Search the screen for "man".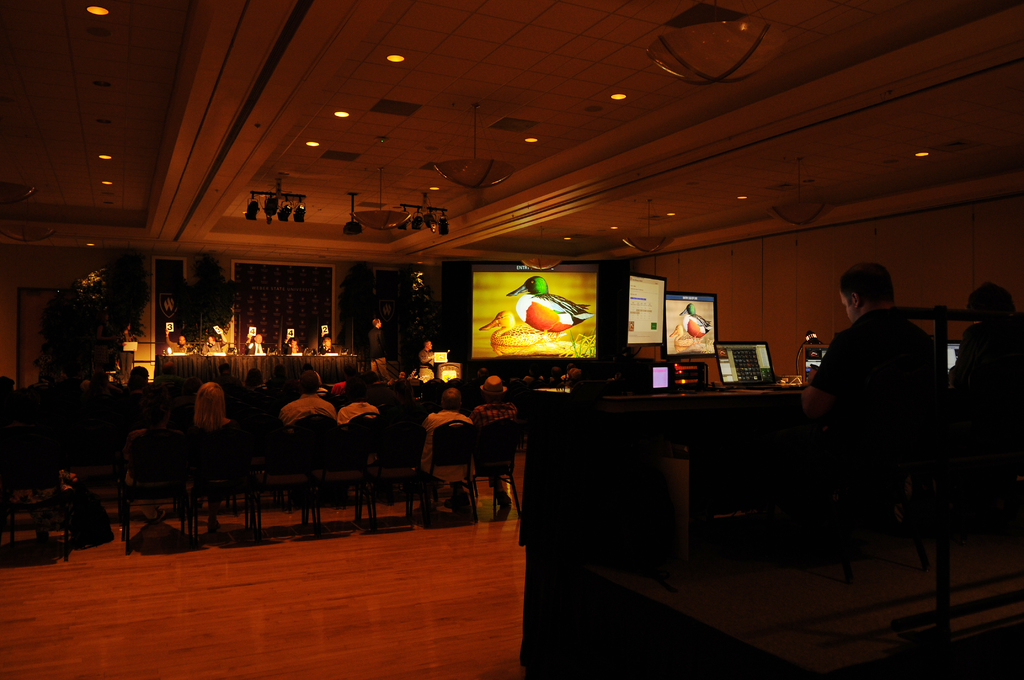
Found at 368, 316, 394, 384.
